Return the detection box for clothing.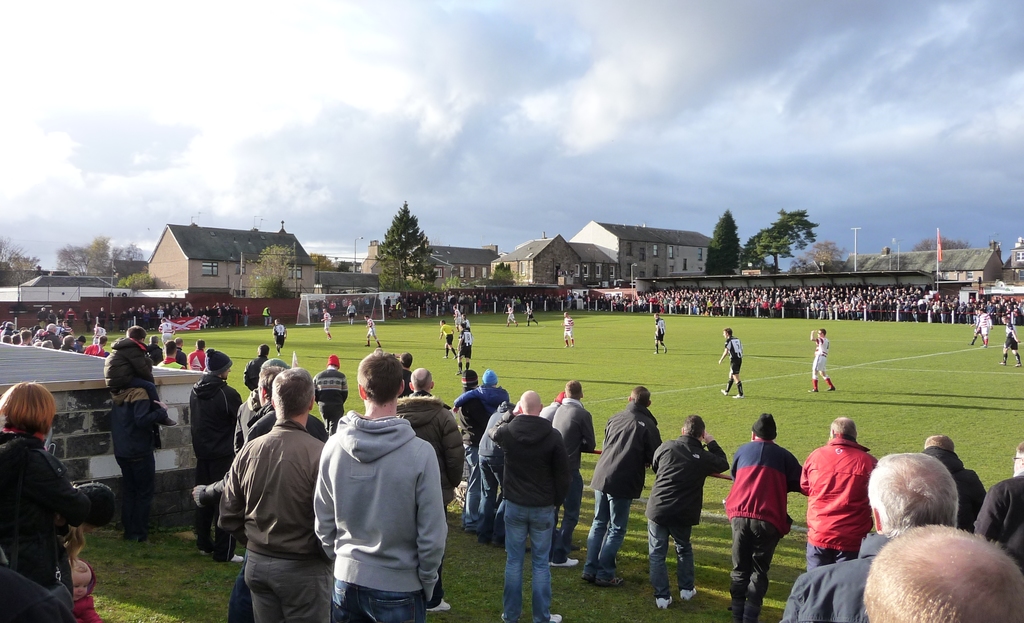
l=47, t=314, r=60, b=323.
